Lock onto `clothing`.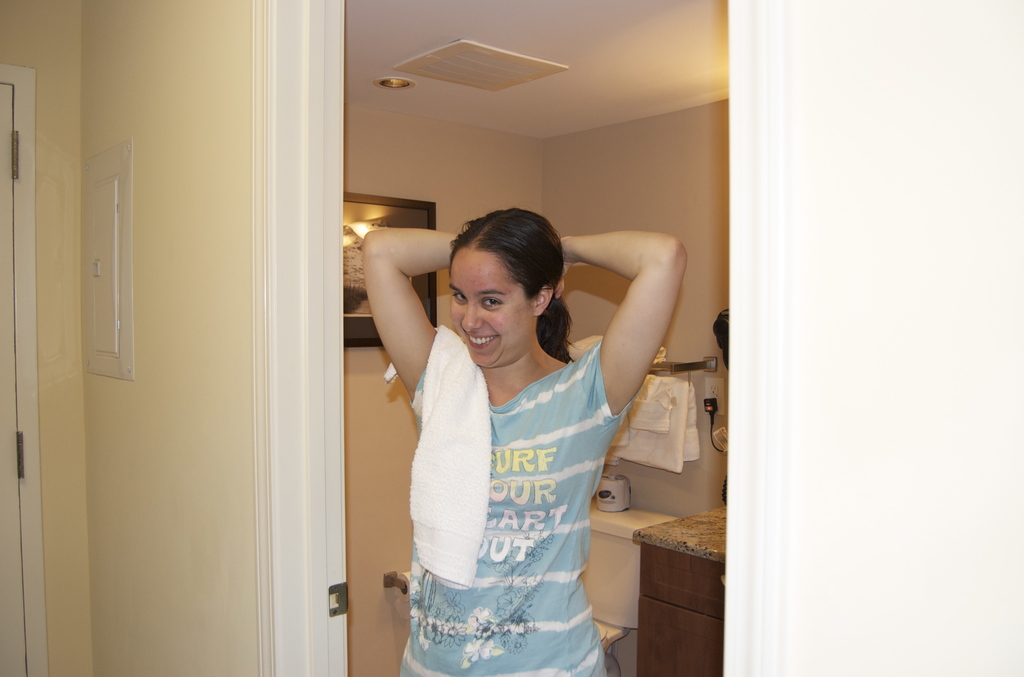
Locked: (left=377, top=297, right=639, bottom=653).
